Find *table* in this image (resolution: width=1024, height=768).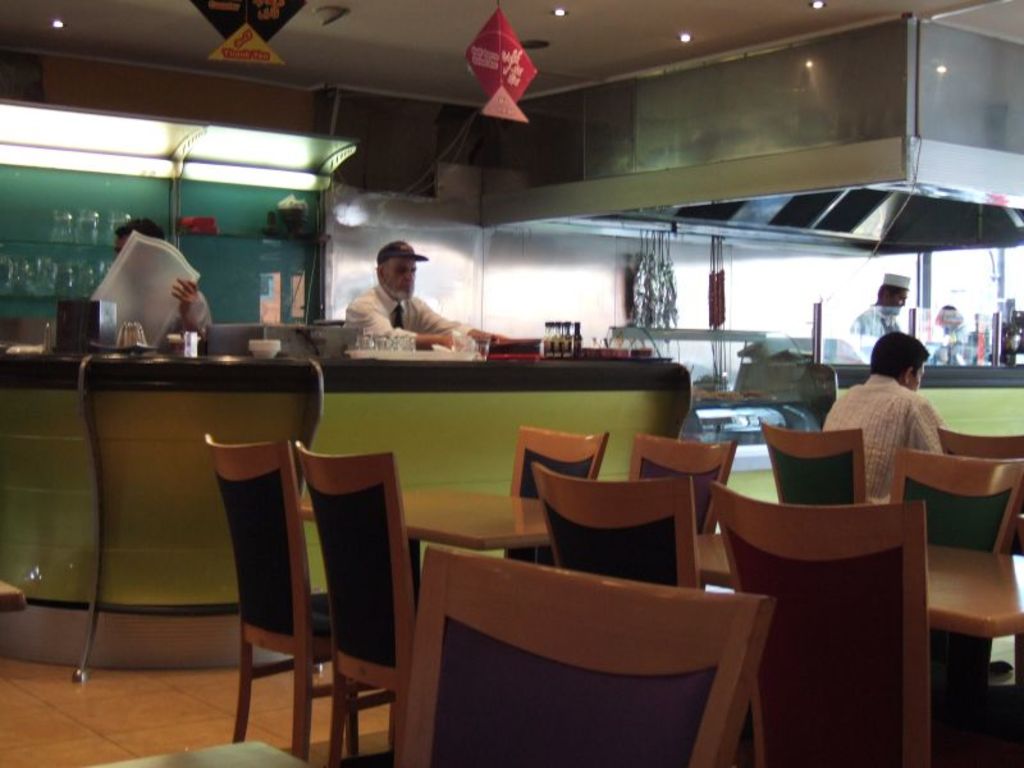
BBox(694, 530, 1023, 767).
